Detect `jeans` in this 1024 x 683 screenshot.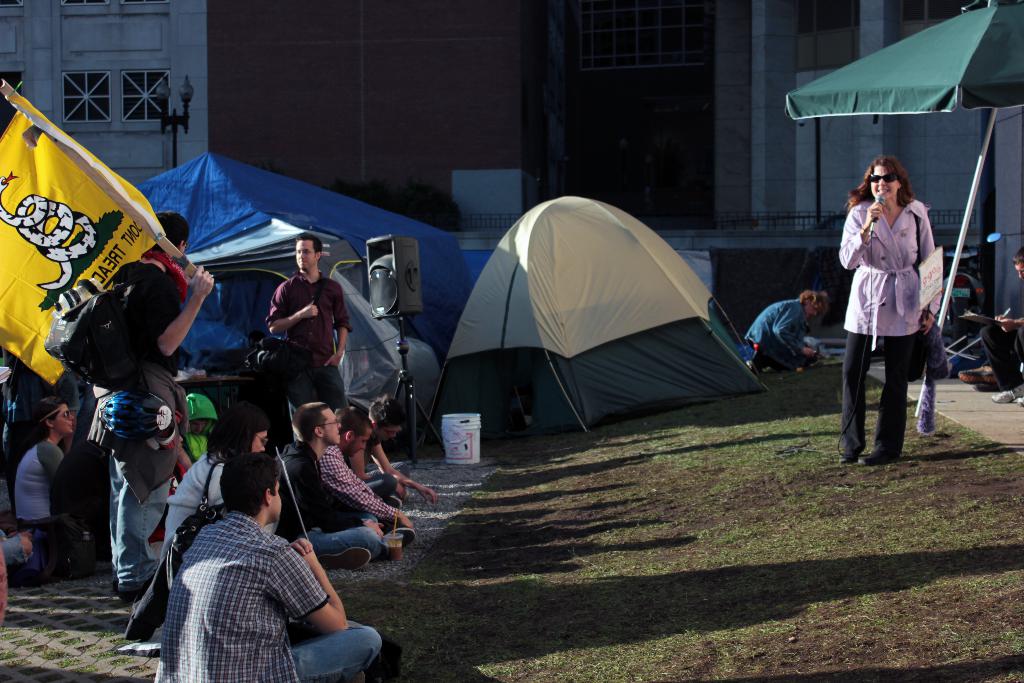
Detection: x1=755 y1=340 x2=800 y2=364.
